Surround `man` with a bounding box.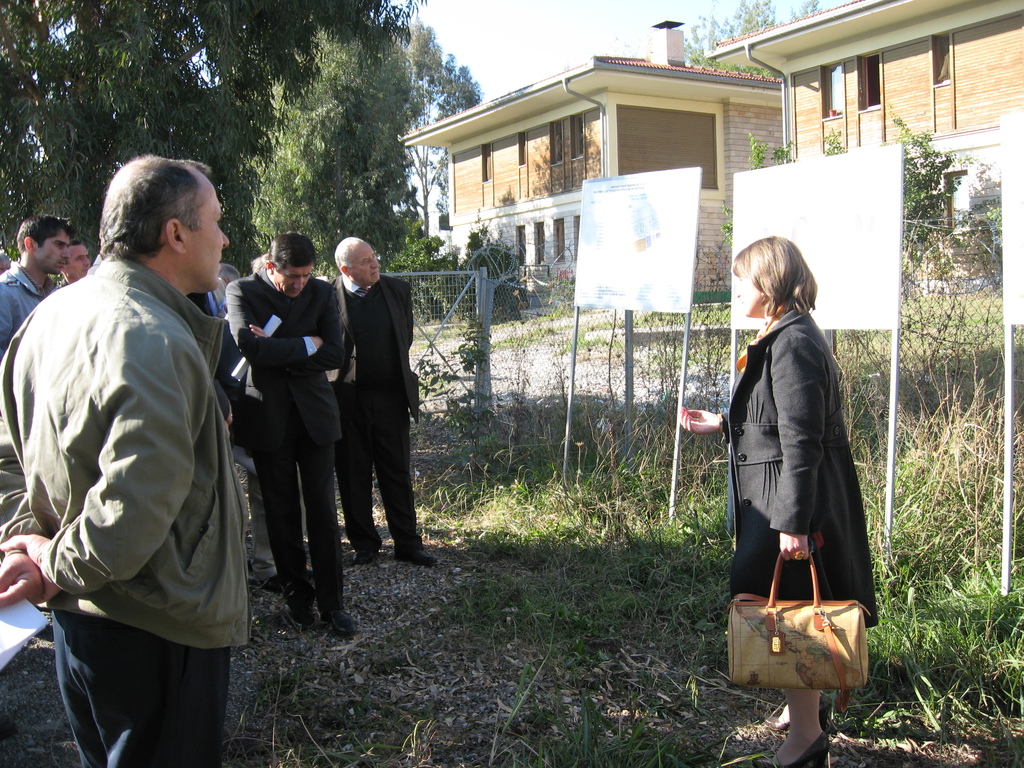
locate(231, 229, 349, 640).
